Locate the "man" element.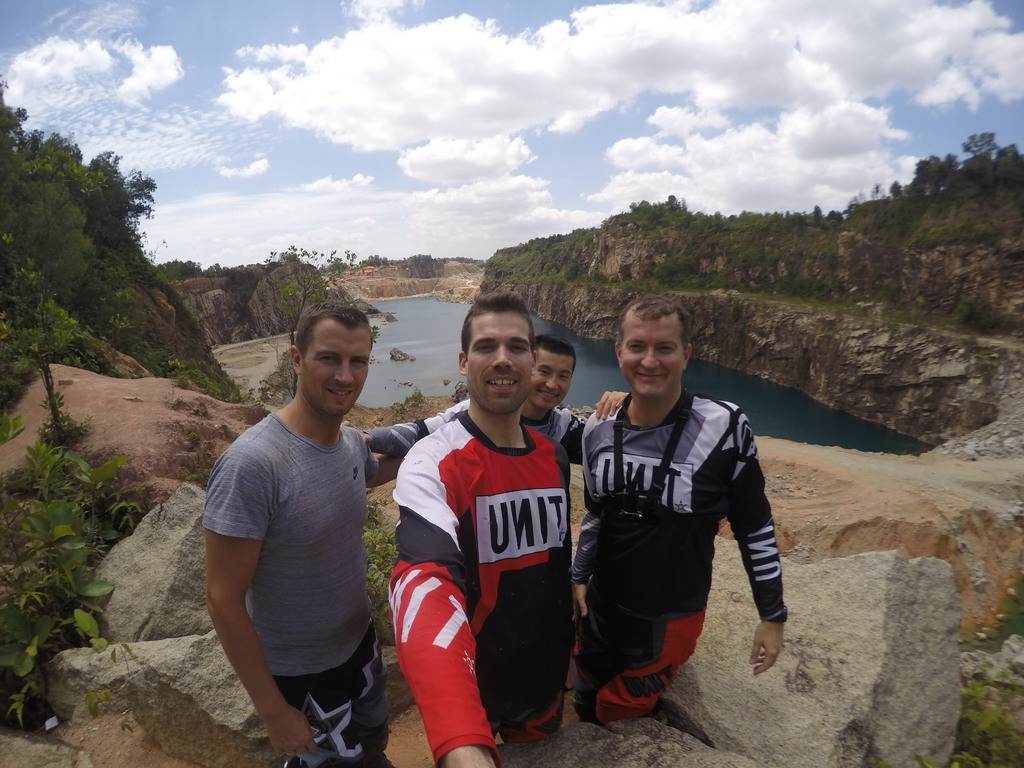
Element bbox: {"x1": 344, "y1": 341, "x2": 629, "y2": 464}.
